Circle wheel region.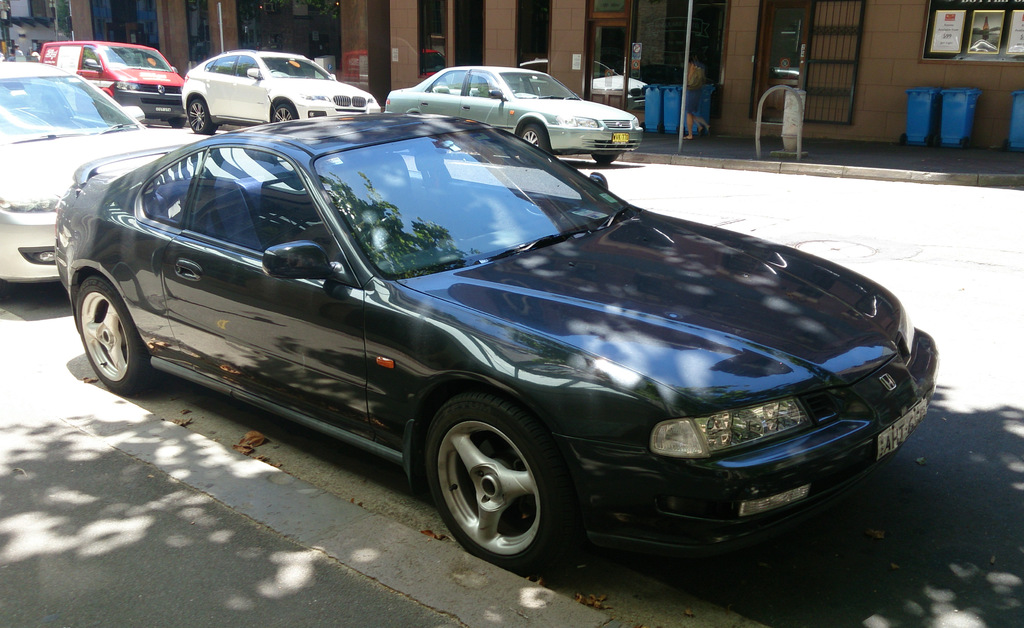
Region: (left=515, top=121, right=543, bottom=165).
